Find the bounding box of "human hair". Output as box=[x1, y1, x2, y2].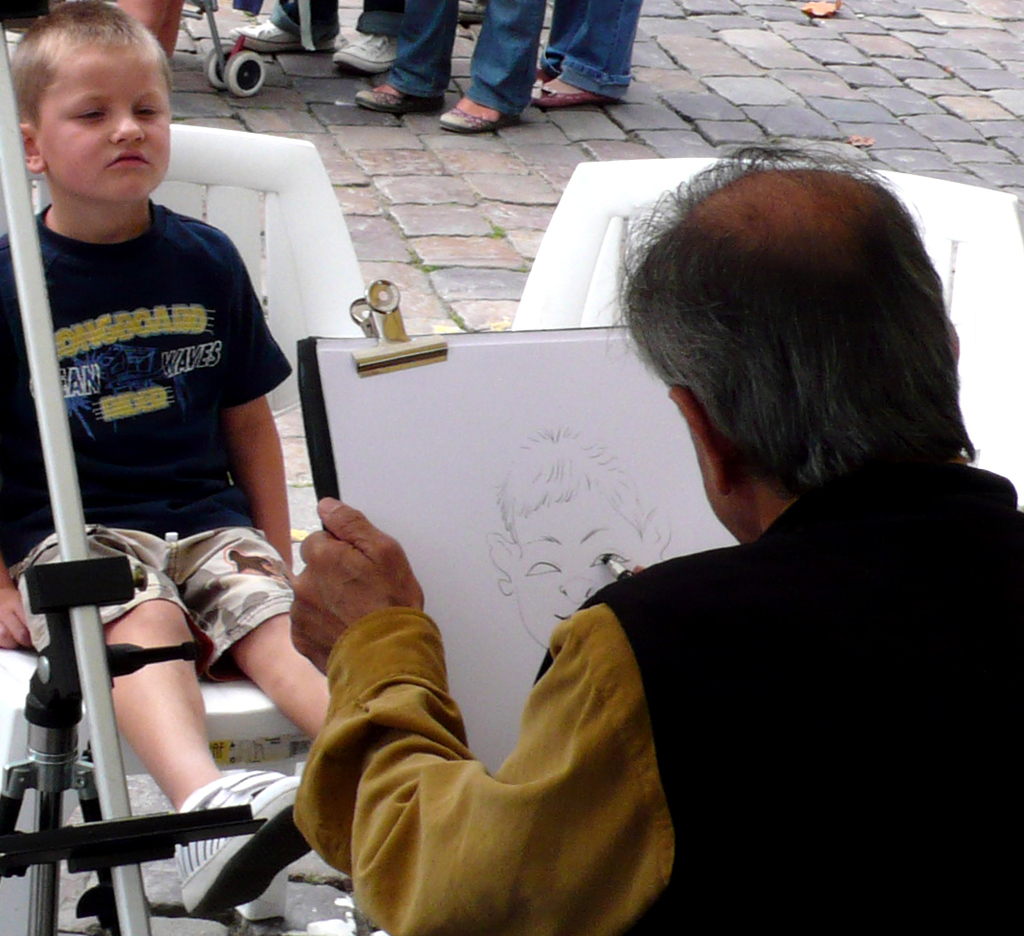
box=[9, 0, 176, 123].
